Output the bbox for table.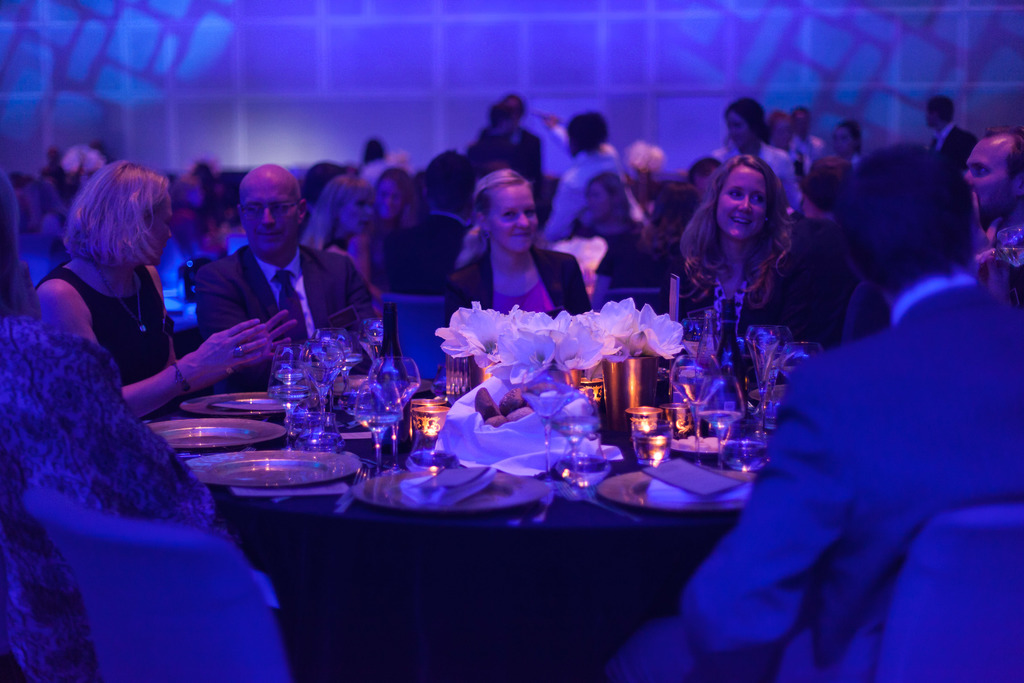
box(164, 410, 813, 682).
